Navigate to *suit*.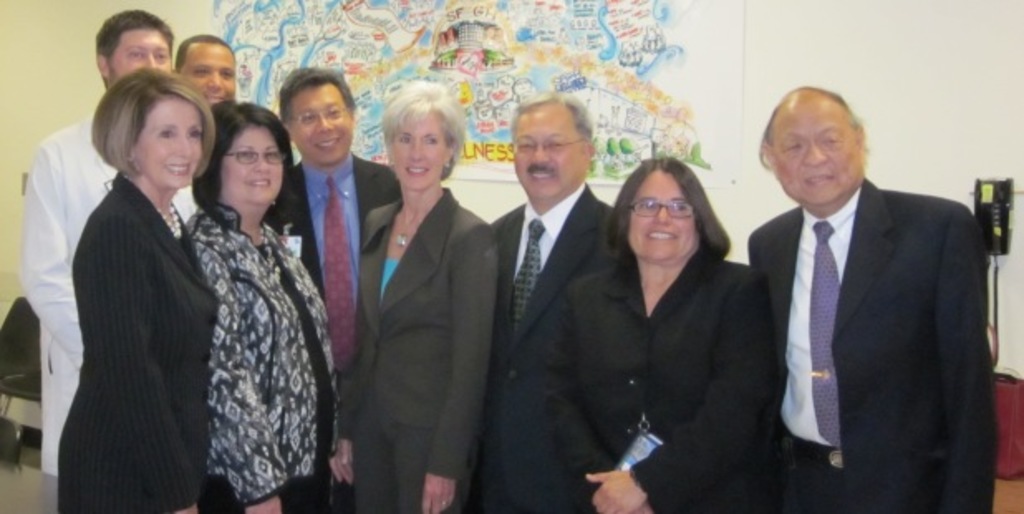
Navigation target: (267,151,406,512).
